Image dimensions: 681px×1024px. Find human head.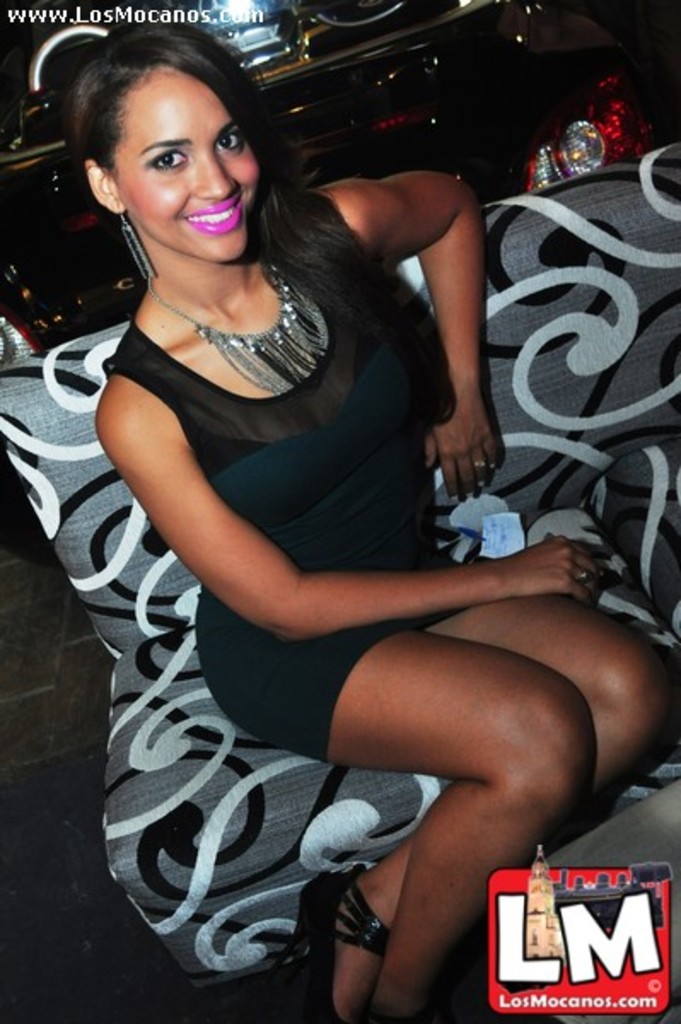
detection(56, 20, 304, 270).
